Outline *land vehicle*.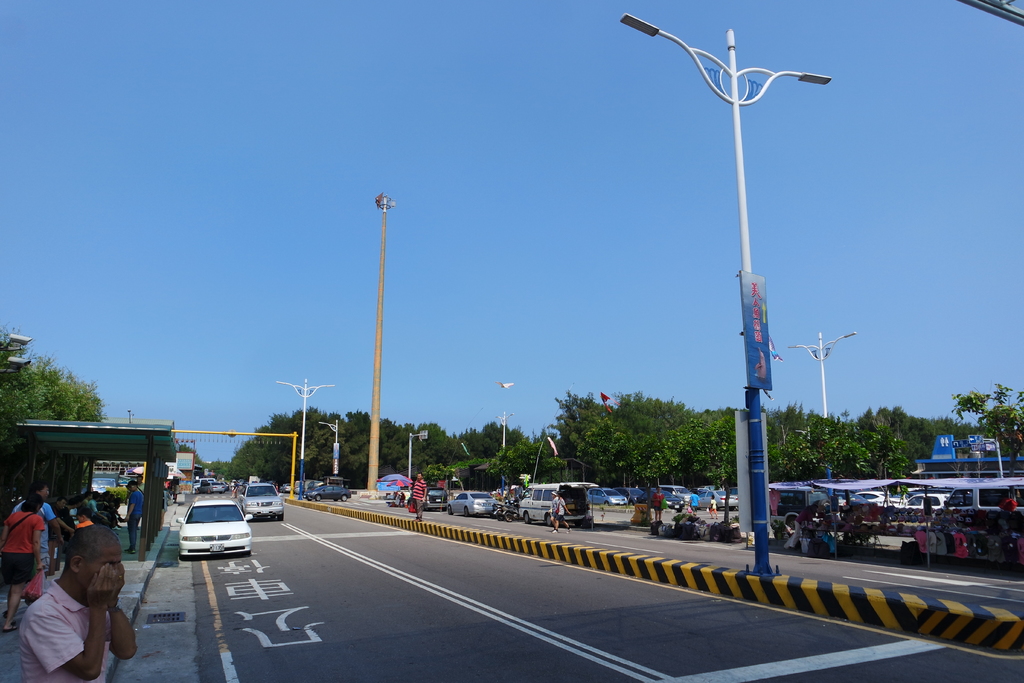
Outline: detection(899, 489, 926, 497).
